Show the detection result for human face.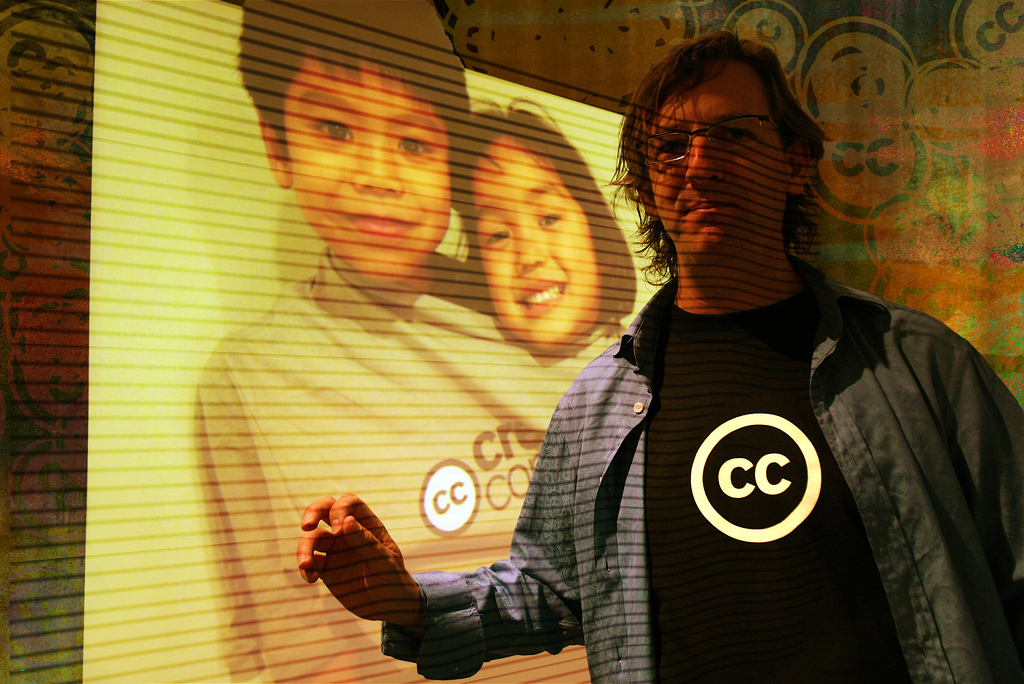
(477,141,600,346).
